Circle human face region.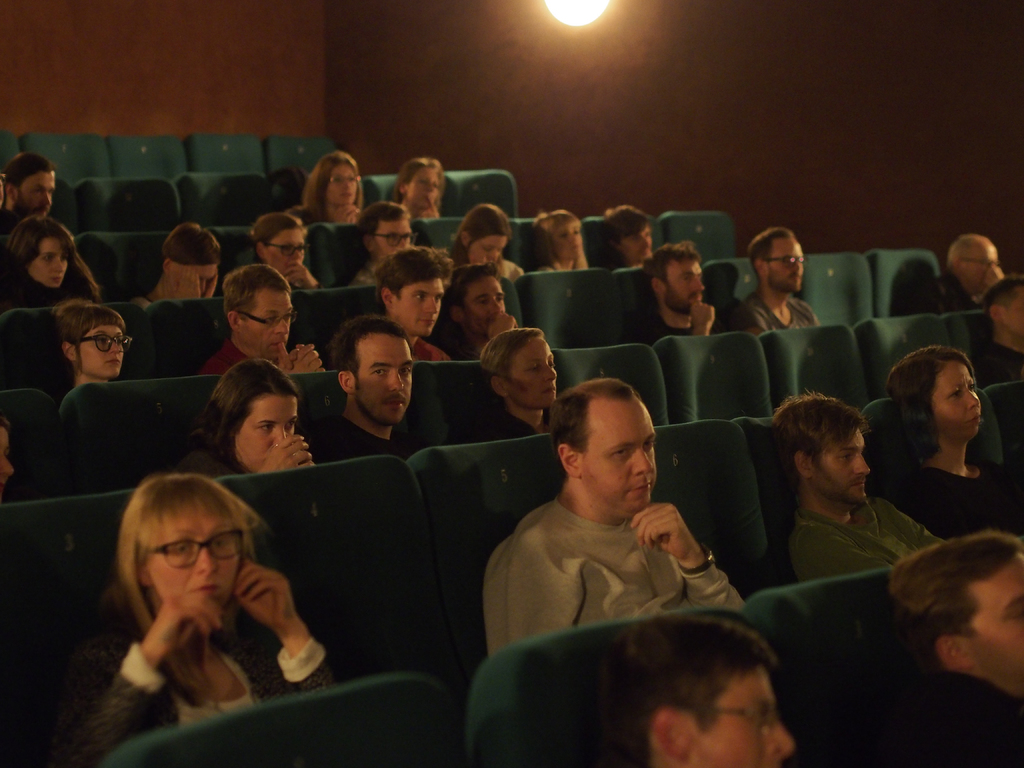
Region: box(558, 226, 578, 252).
